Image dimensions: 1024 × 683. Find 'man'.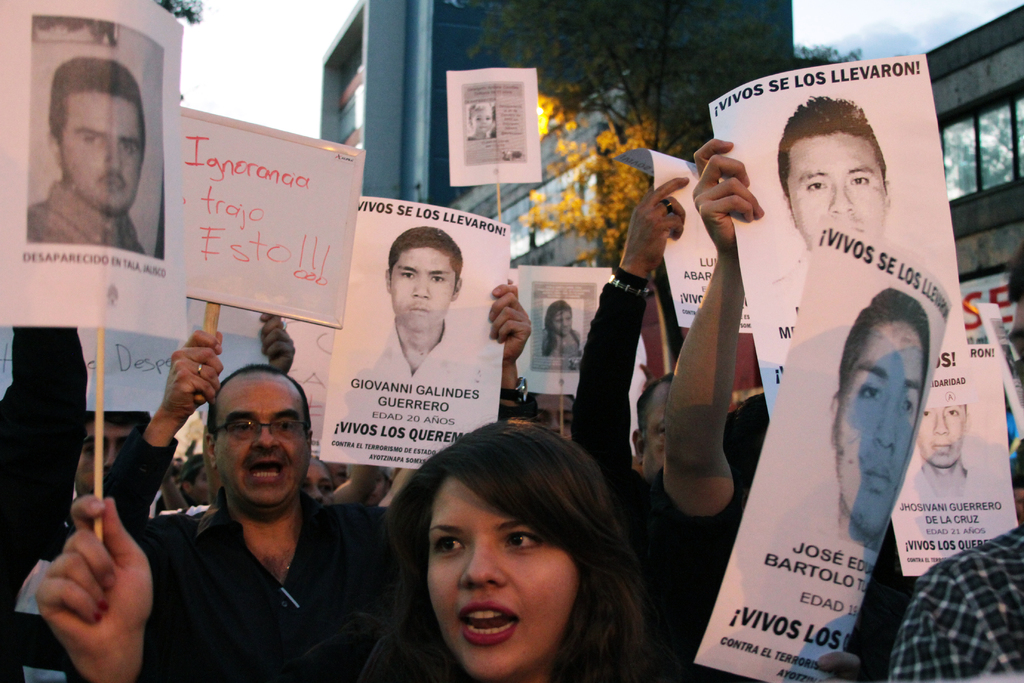
<region>21, 68, 166, 264</region>.
